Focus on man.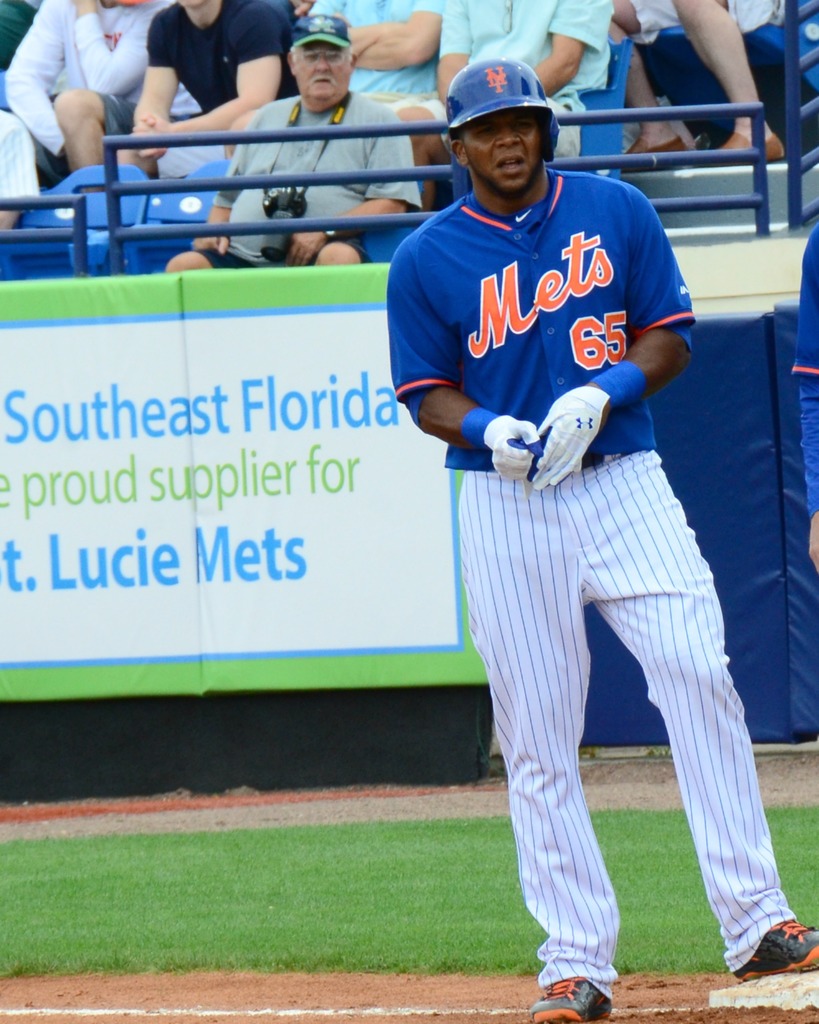
Focused at {"x1": 0, "y1": 0, "x2": 171, "y2": 178}.
